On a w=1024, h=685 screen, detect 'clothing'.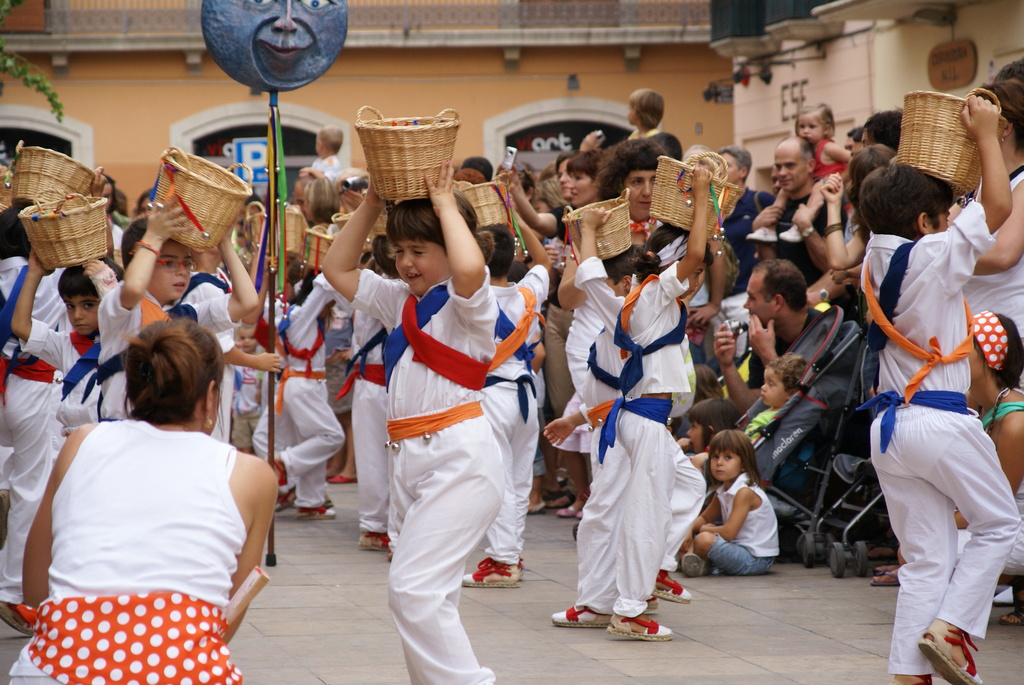
{"x1": 743, "y1": 414, "x2": 778, "y2": 441}.
